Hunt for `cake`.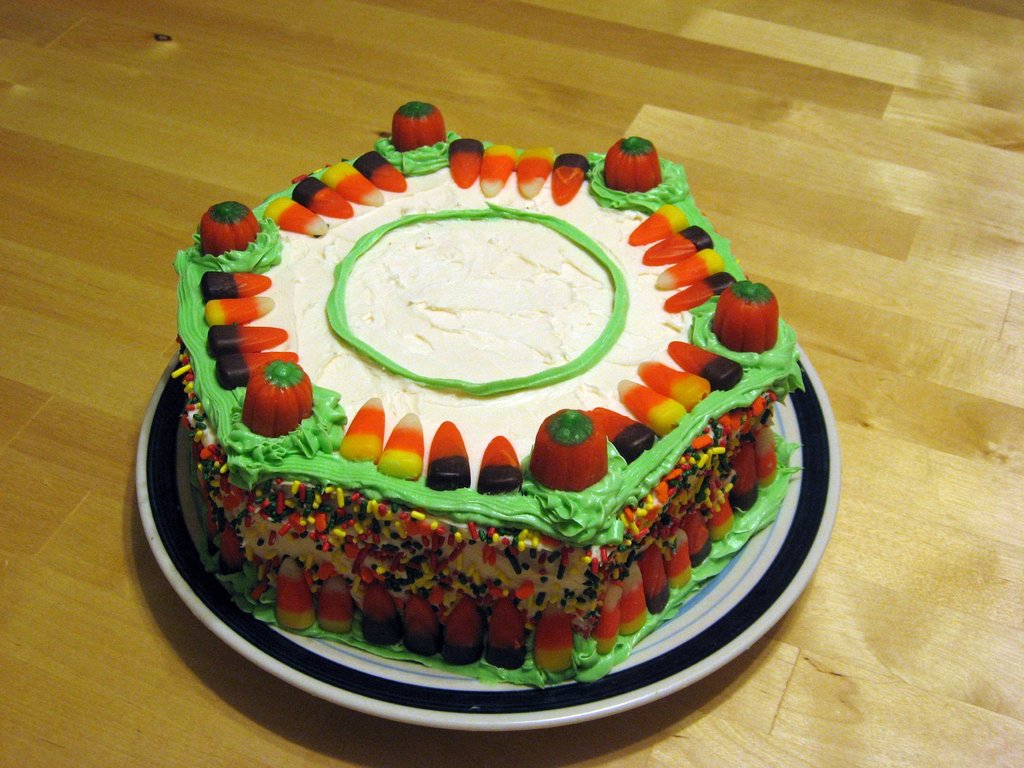
Hunted down at bbox(170, 98, 799, 685).
